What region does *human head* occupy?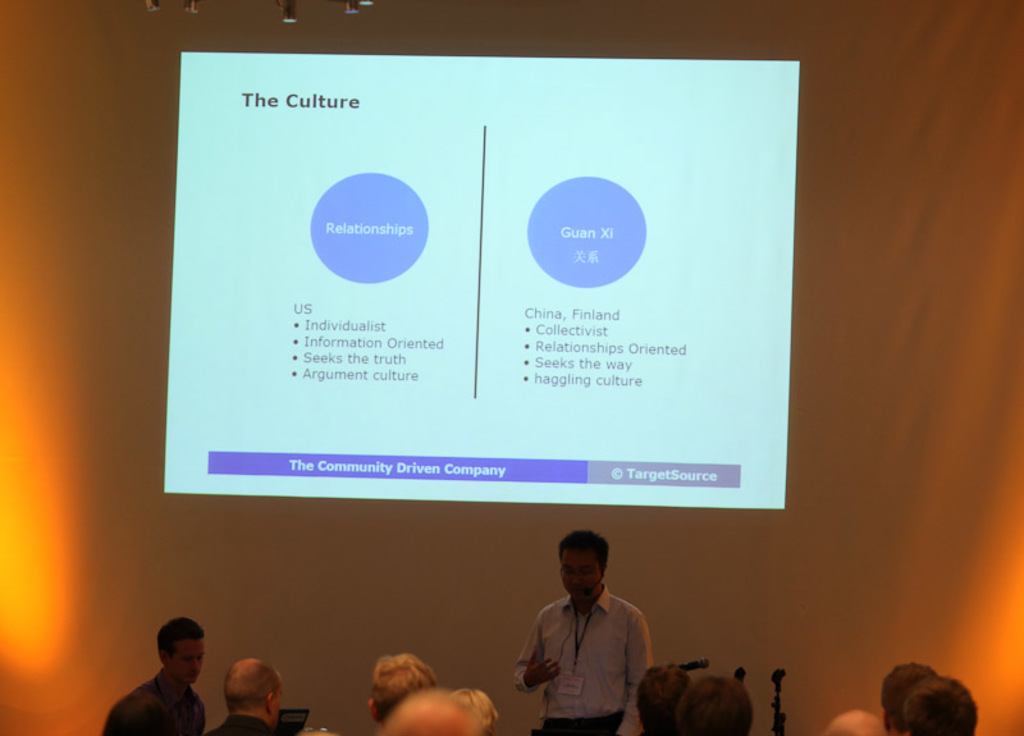
box(905, 675, 977, 735).
